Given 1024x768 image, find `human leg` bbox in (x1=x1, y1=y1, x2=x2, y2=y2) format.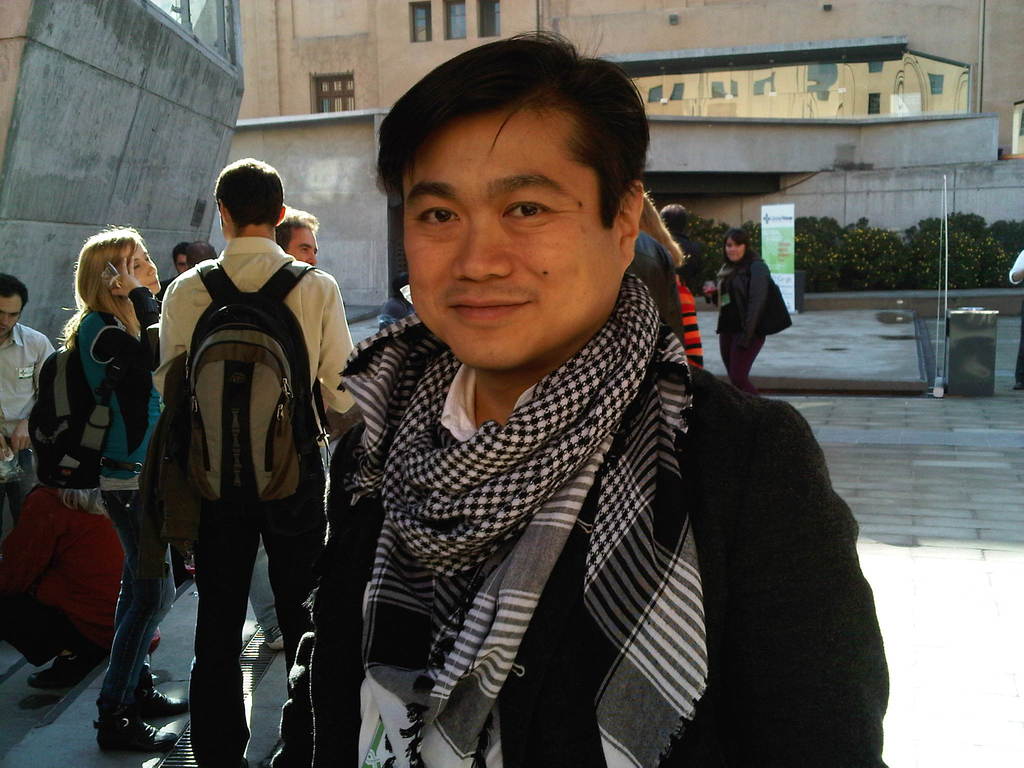
(x1=113, y1=575, x2=189, y2=716).
